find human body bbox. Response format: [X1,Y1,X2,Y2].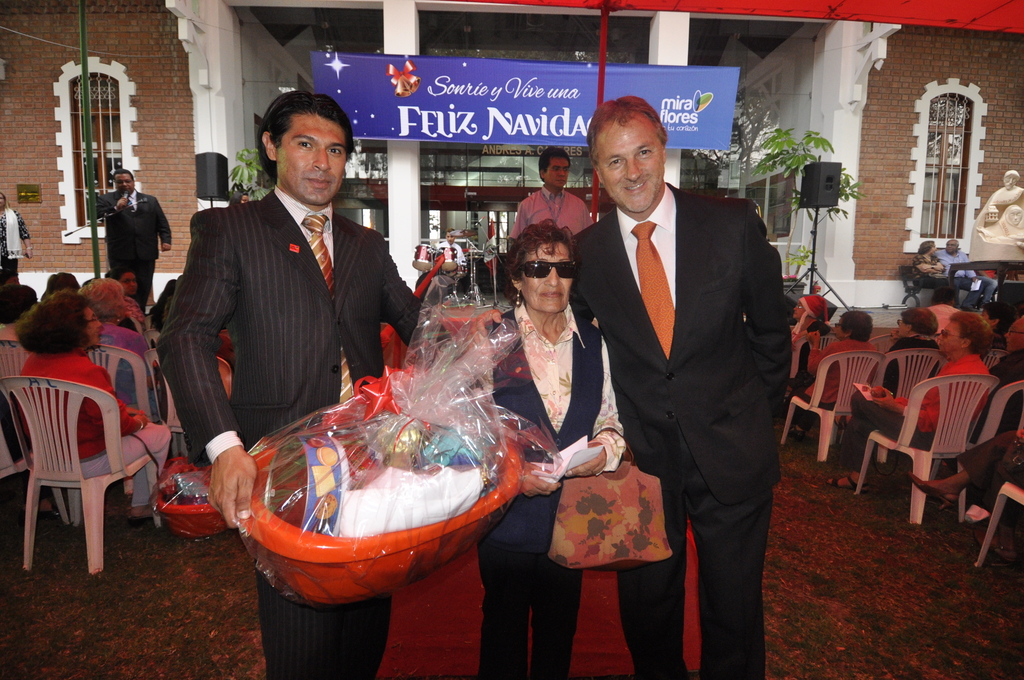
[102,260,141,299].
